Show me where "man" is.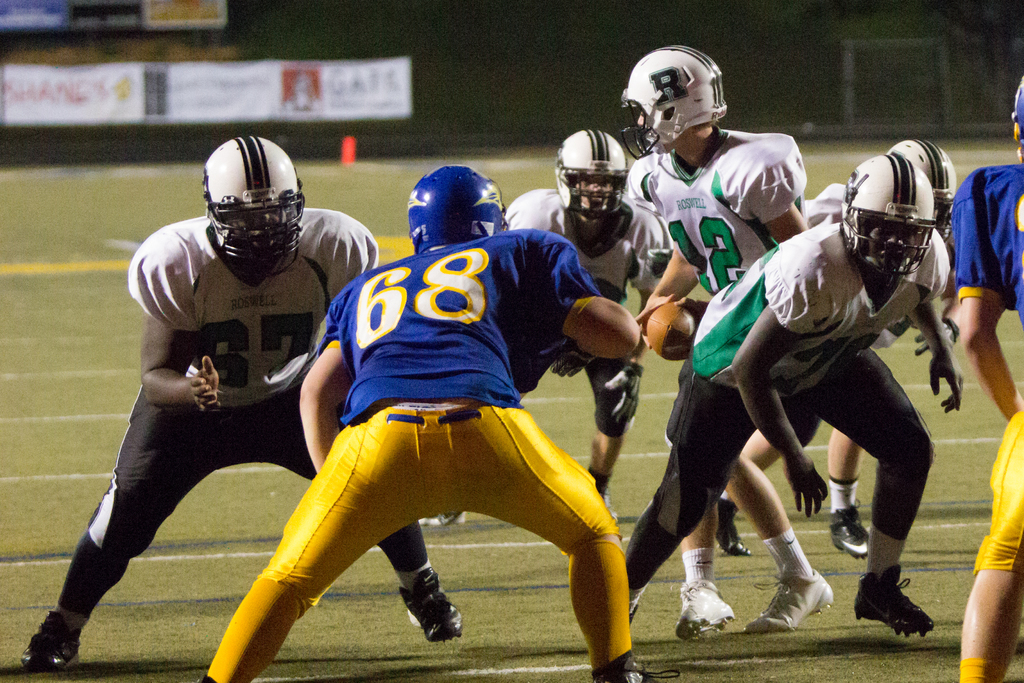
"man" is at detection(613, 161, 950, 632).
